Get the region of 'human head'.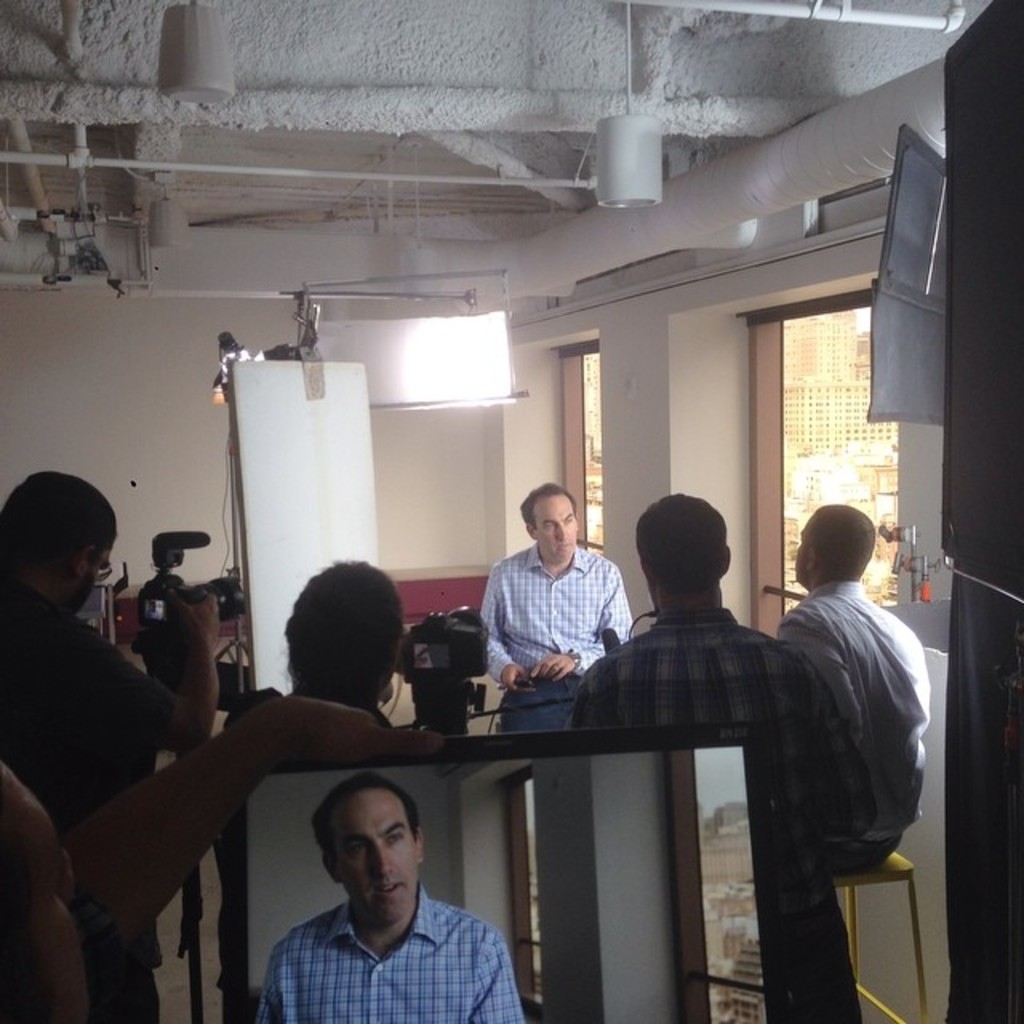
{"x1": 310, "y1": 779, "x2": 426, "y2": 922}.
